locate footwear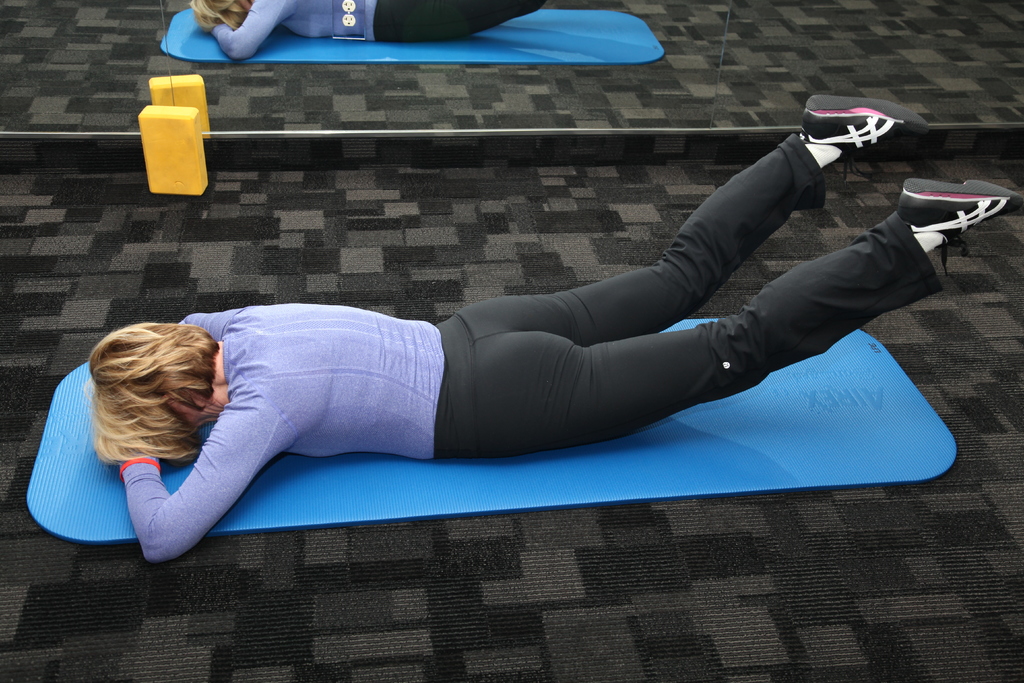
pyautogui.locateOnScreen(815, 90, 915, 164)
